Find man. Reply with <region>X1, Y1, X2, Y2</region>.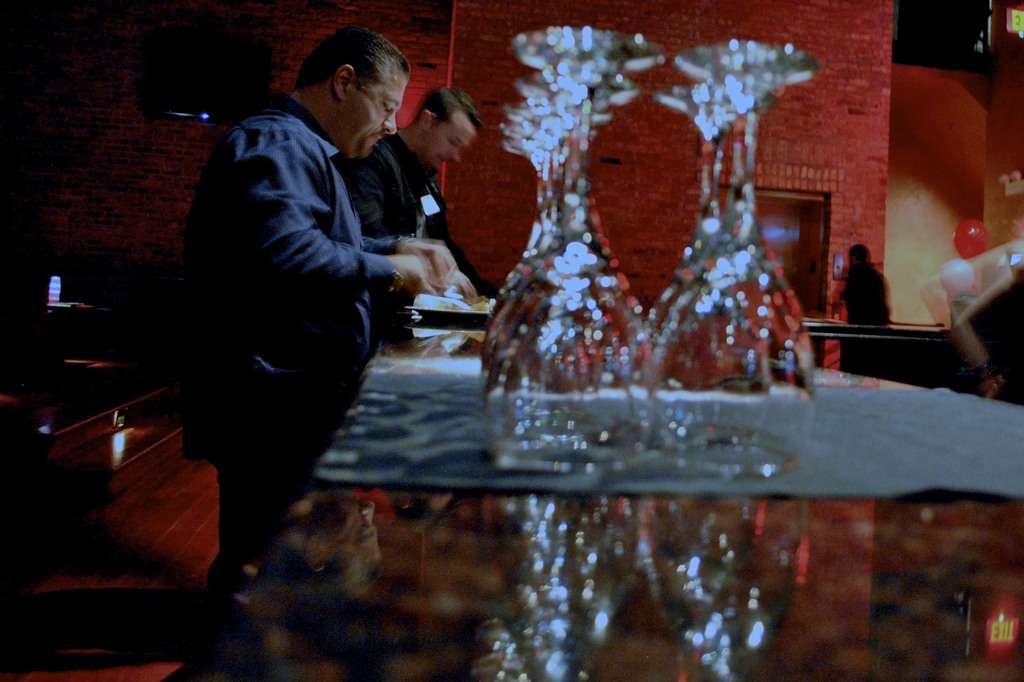
<region>158, 27, 474, 584</region>.
